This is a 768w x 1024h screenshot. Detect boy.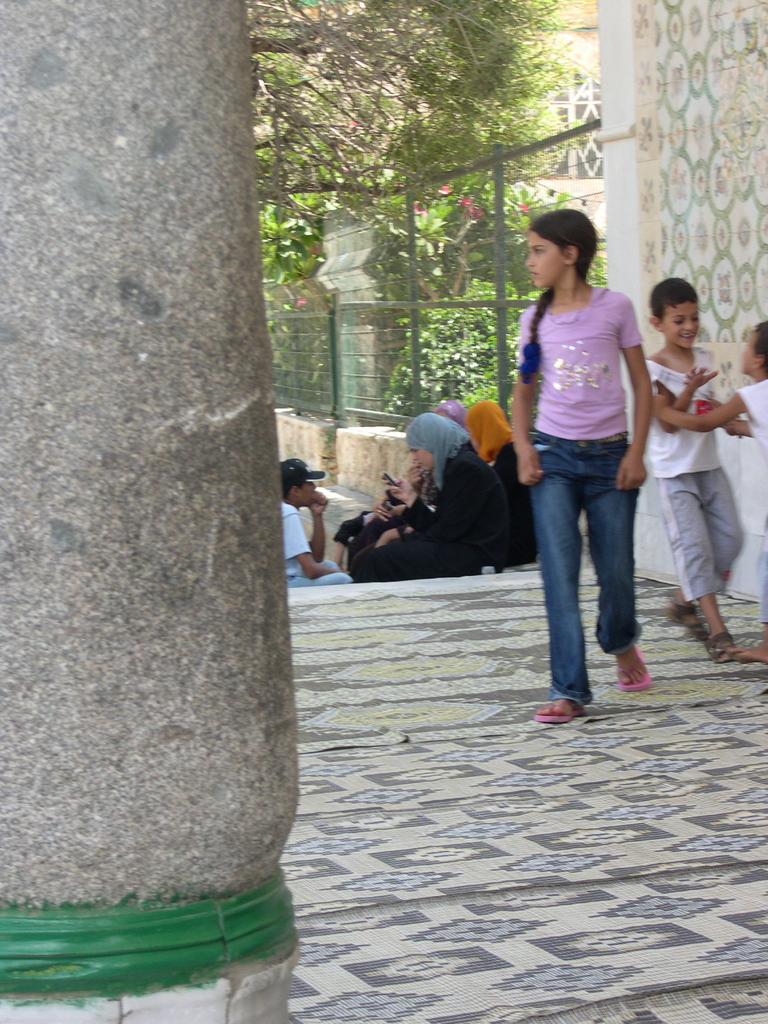
648 278 748 668.
